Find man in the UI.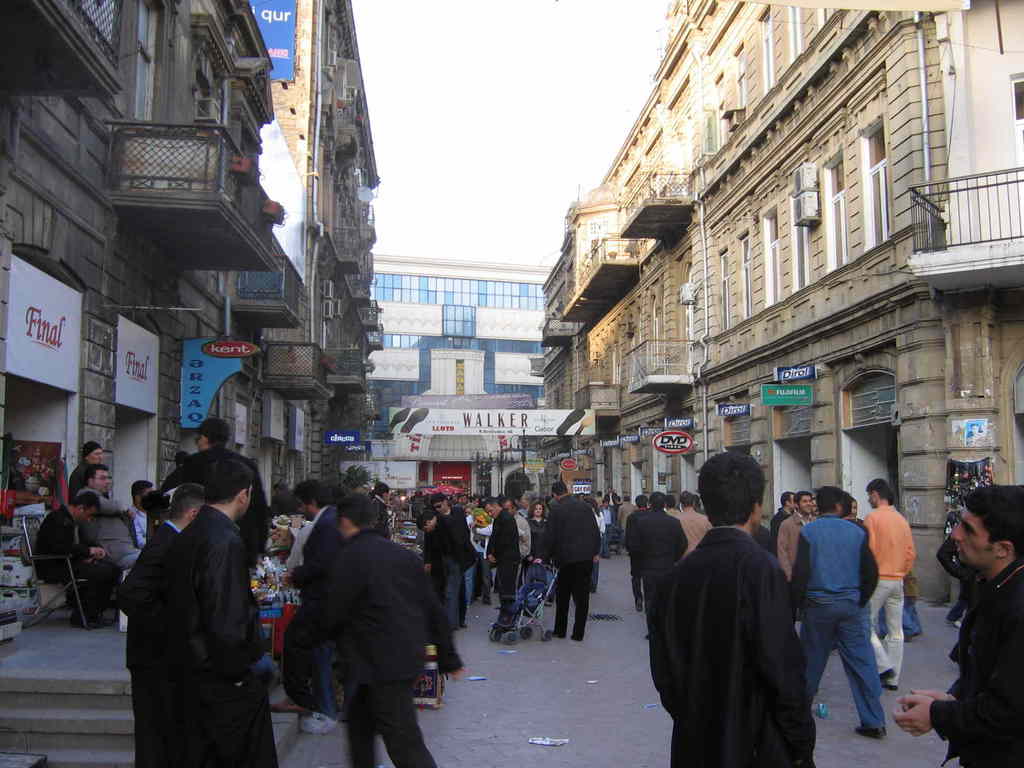
UI element at locate(776, 490, 816, 619).
